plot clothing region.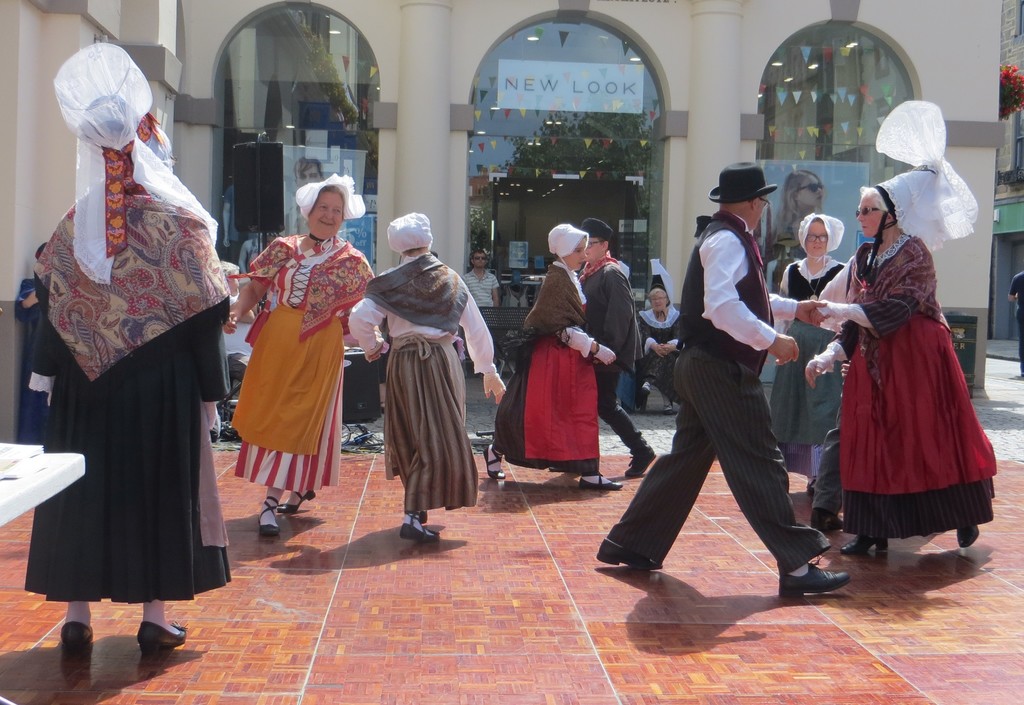
Plotted at [639, 310, 676, 410].
